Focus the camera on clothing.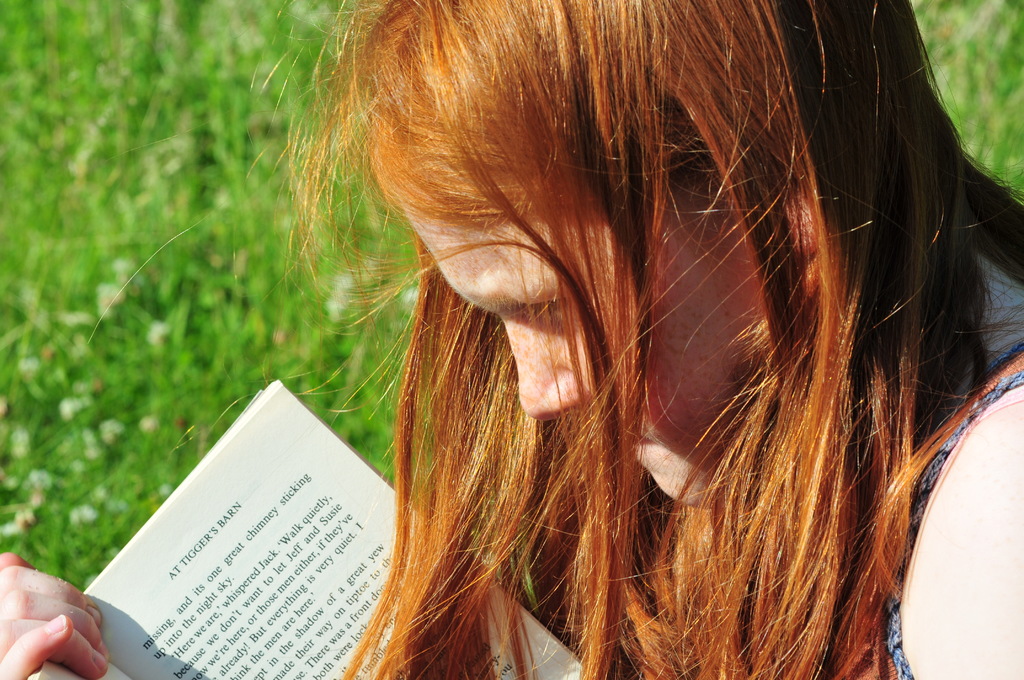
Focus region: {"x1": 900, "y1": 340, "x2": 1023, "y2": 679}.
